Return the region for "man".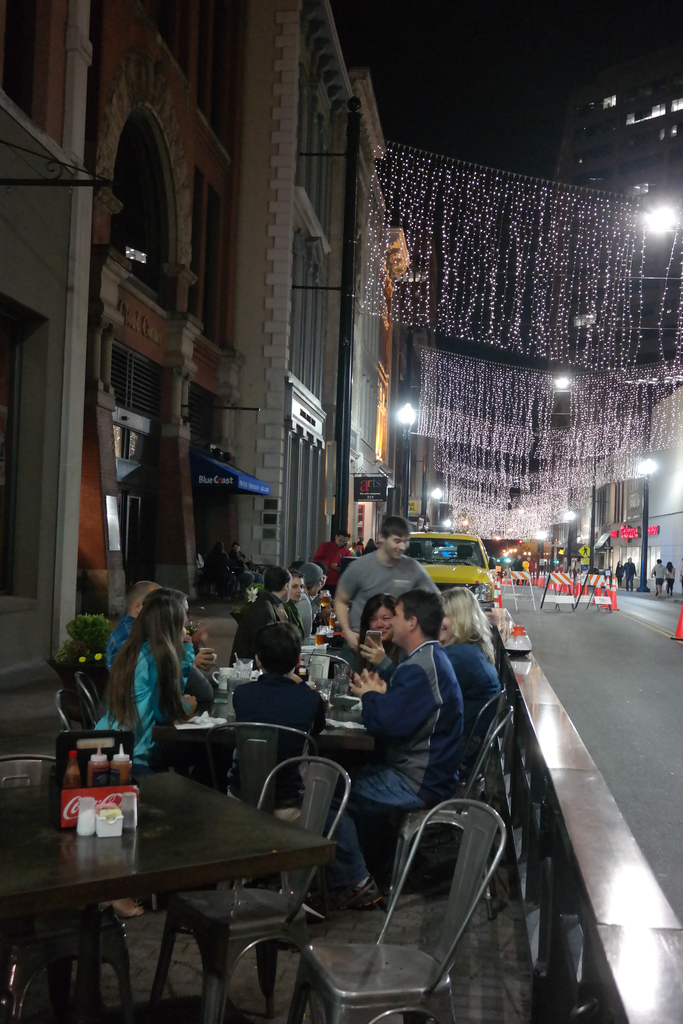
315/529/357/590.
